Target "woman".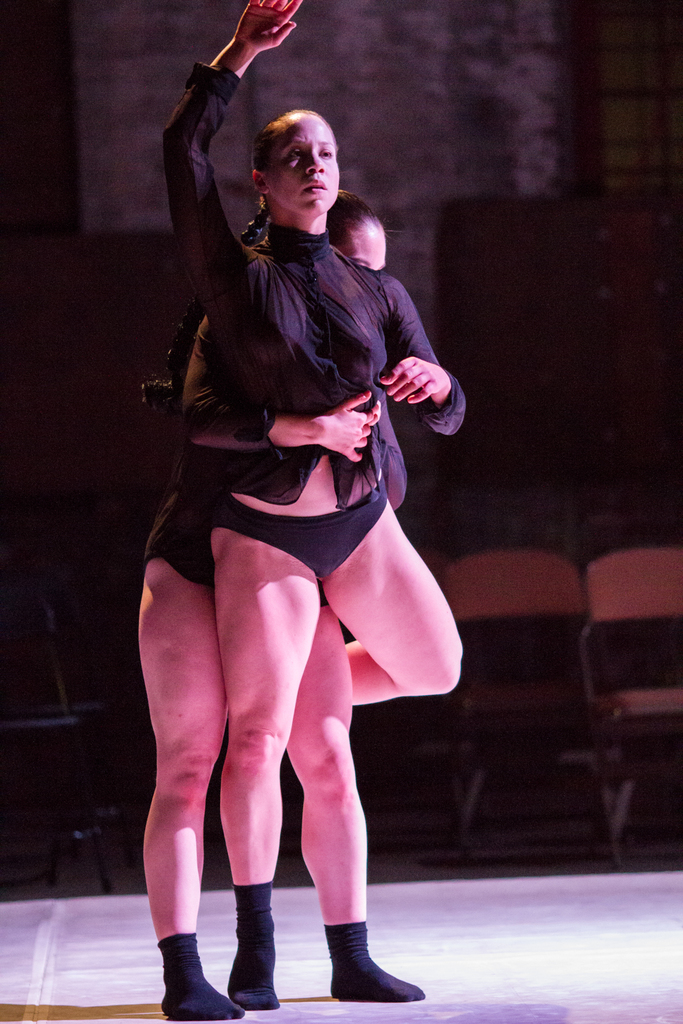
Target region: crop(135, 187, 427, 1023).
